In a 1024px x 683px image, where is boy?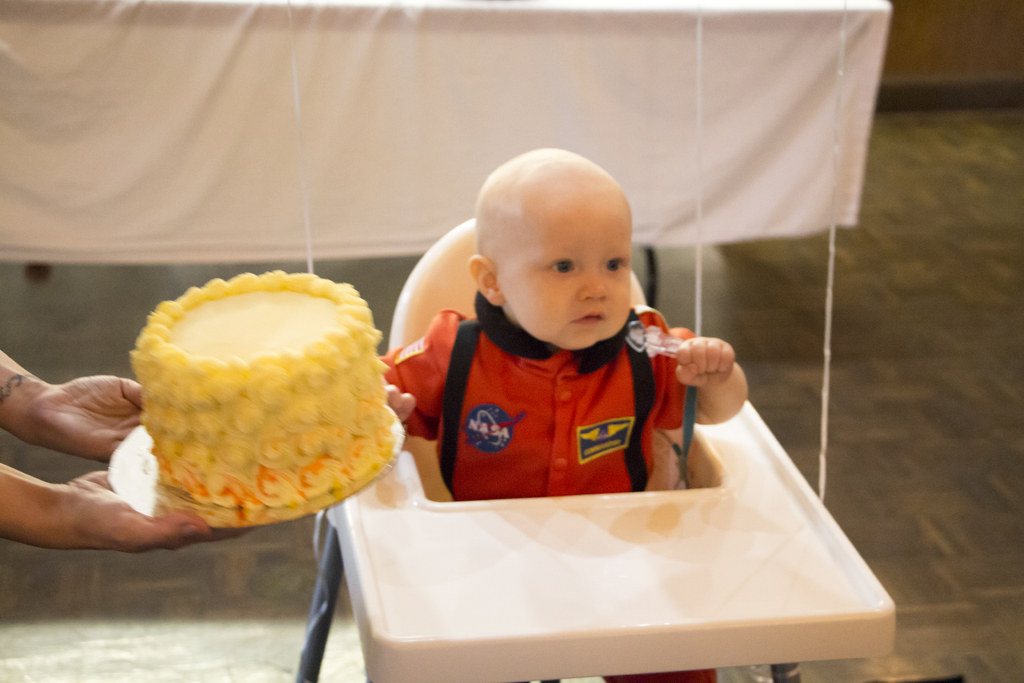
locate(379, 147, 748, 682).
